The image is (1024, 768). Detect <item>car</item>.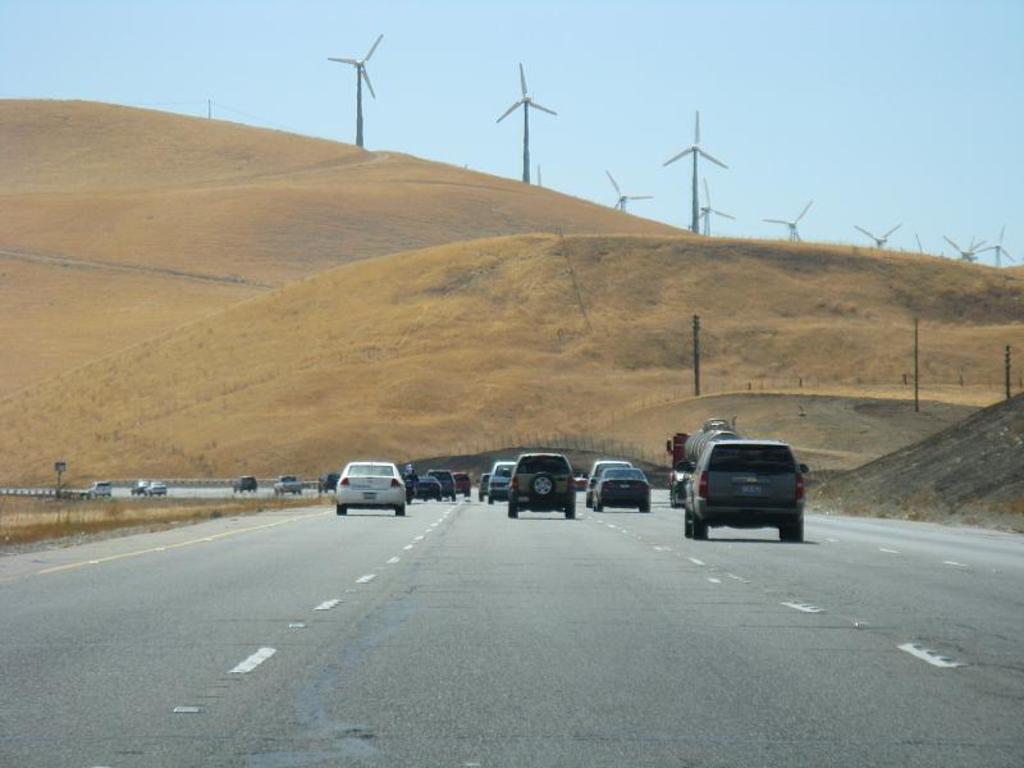
Detection: 576:458:636:508.
